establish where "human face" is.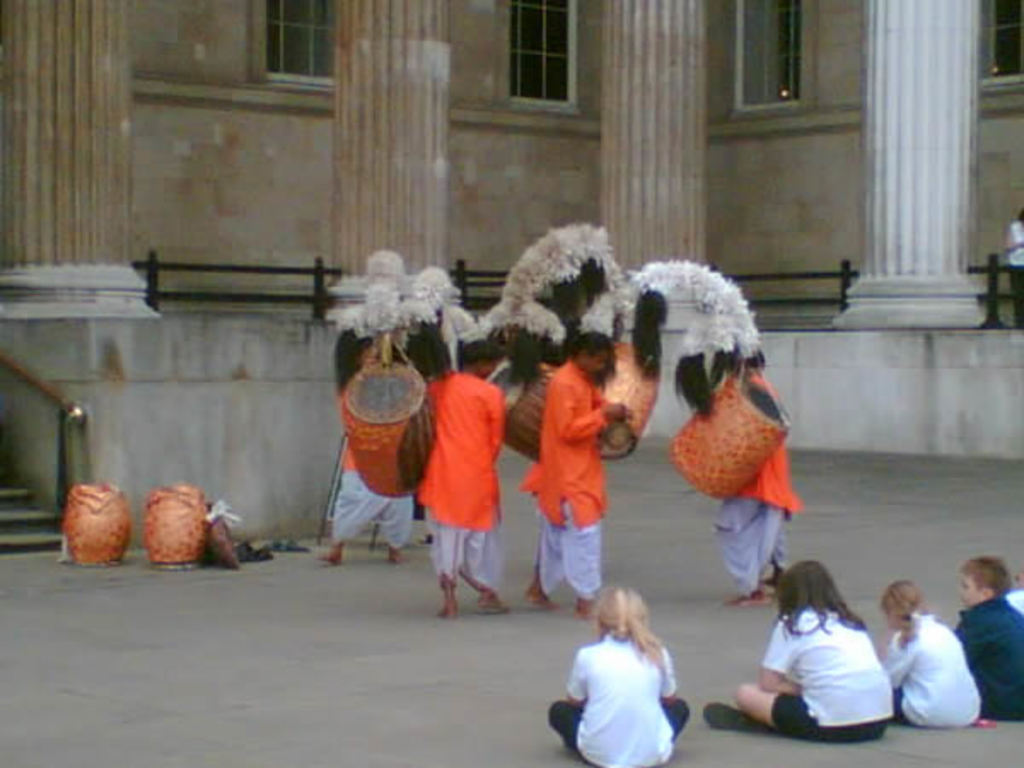
Established at crop(589, 355, 606, 374).
